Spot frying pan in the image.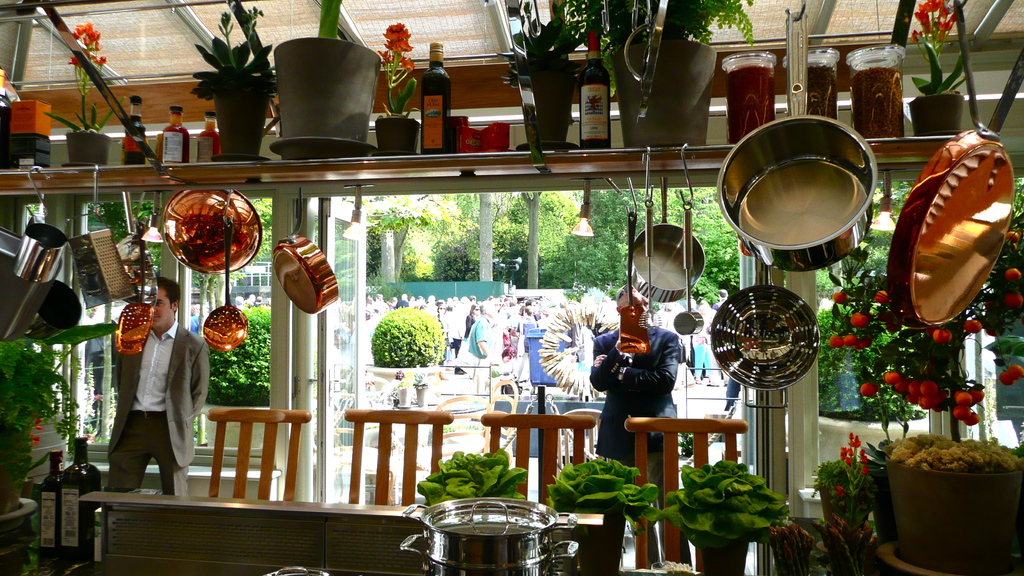
frying pan found at (left=885, top=47, right=1023, bottom=330).
